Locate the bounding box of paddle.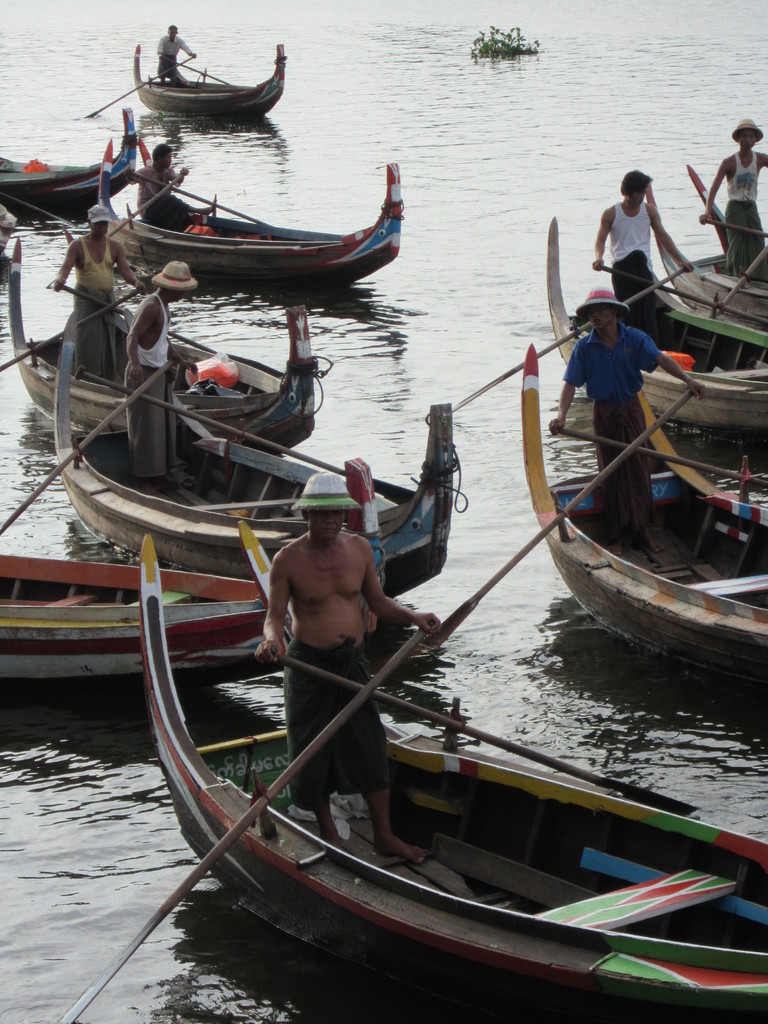
Bounding box: bbox=[559, 426, 767, 486].
